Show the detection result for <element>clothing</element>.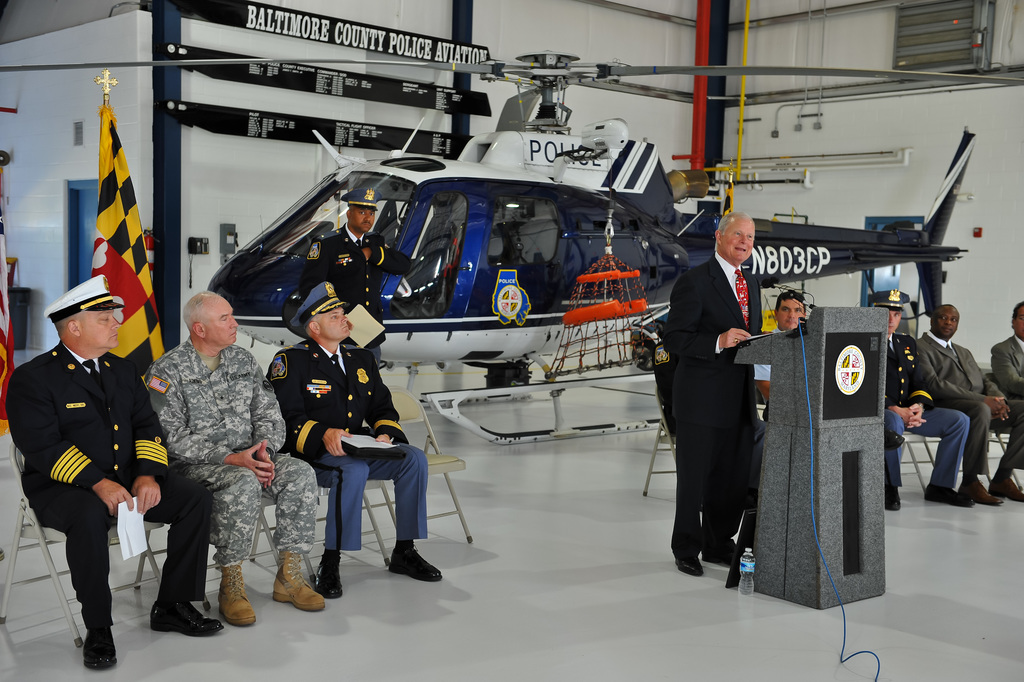
select_region(913, 334, 1023, 483).
